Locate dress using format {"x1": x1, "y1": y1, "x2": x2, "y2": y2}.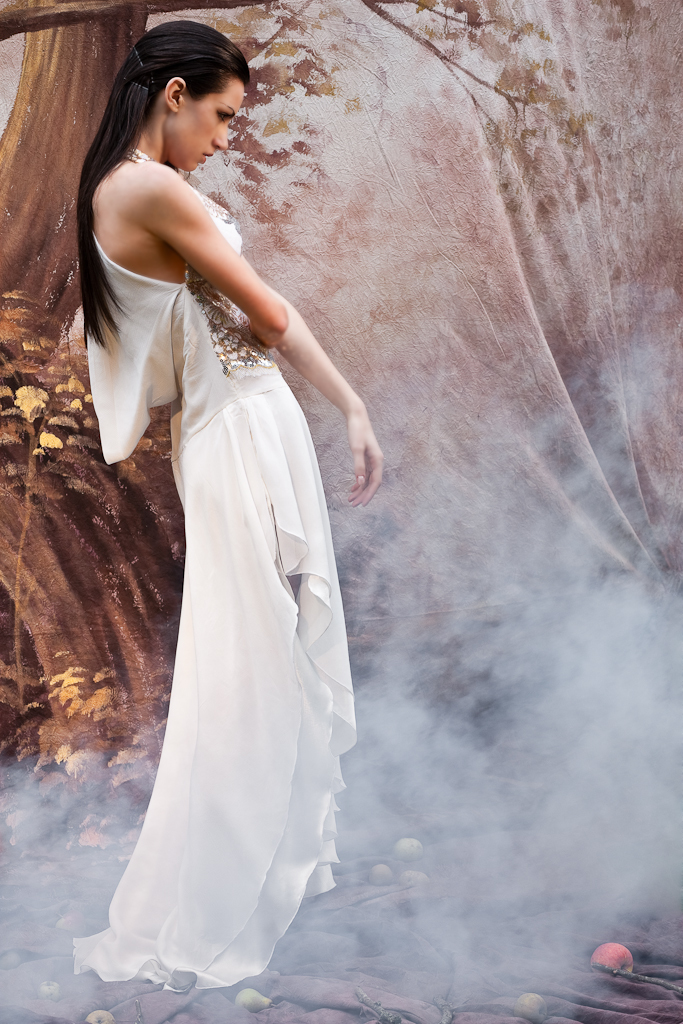
{"x1": 71, "y1": 142, "x2": 359, "y2": 990}.
